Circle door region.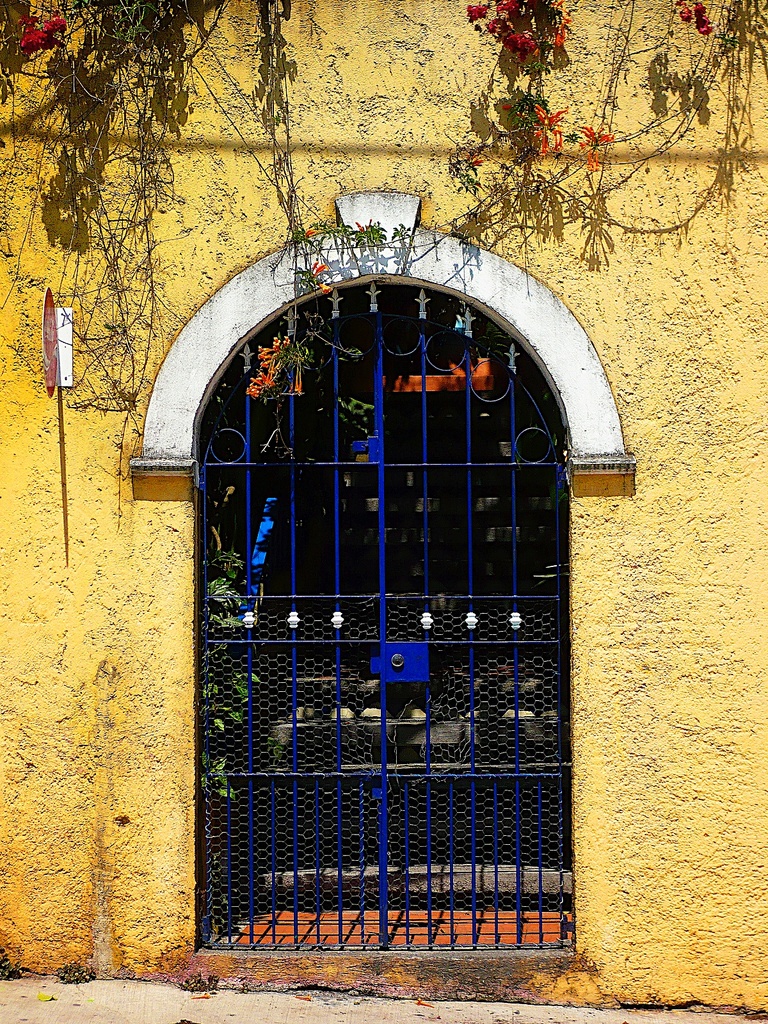
Region: <box>193,232,579,949</box>.
